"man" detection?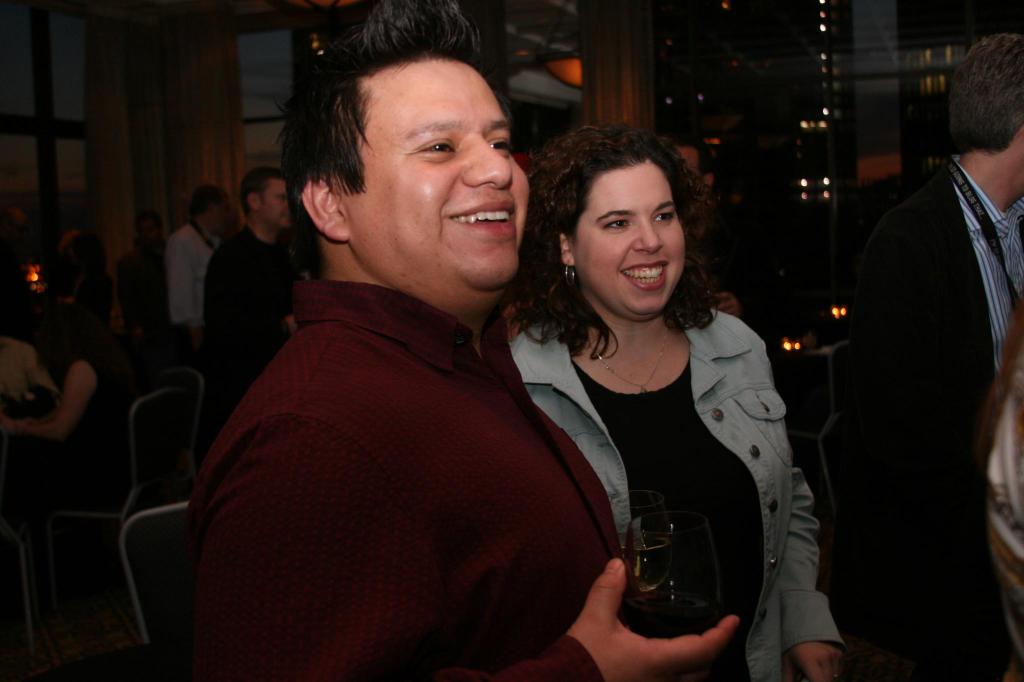
locate(188, 51, 601, 681)
